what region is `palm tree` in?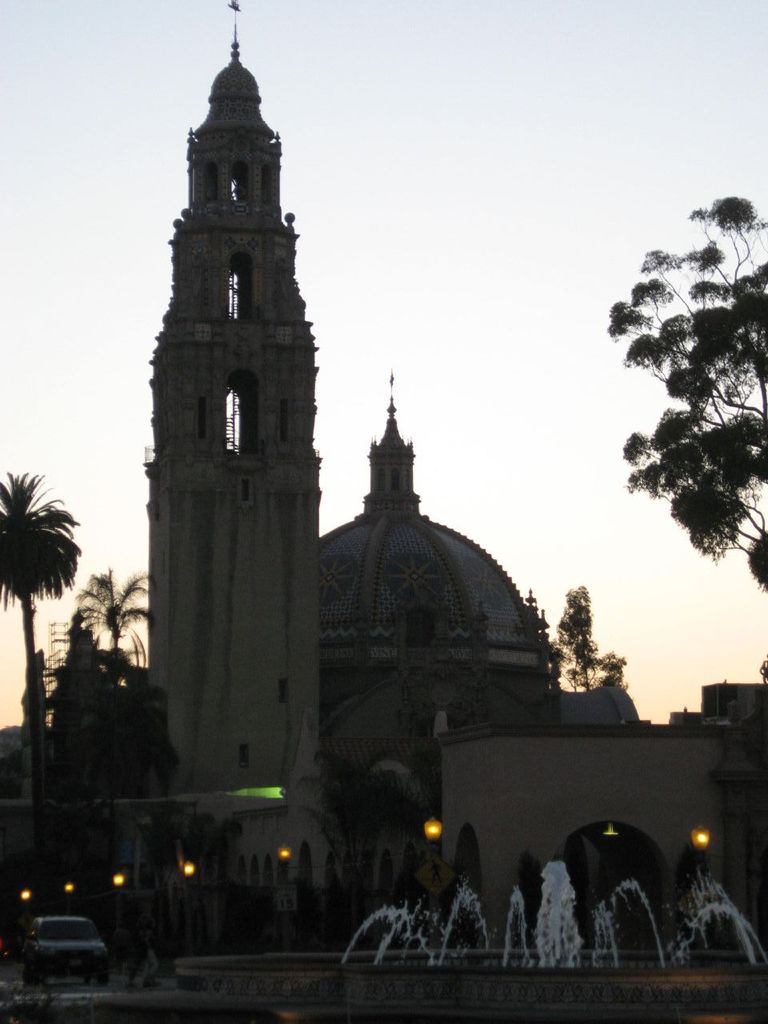
box(629, 225, 767, 574).
